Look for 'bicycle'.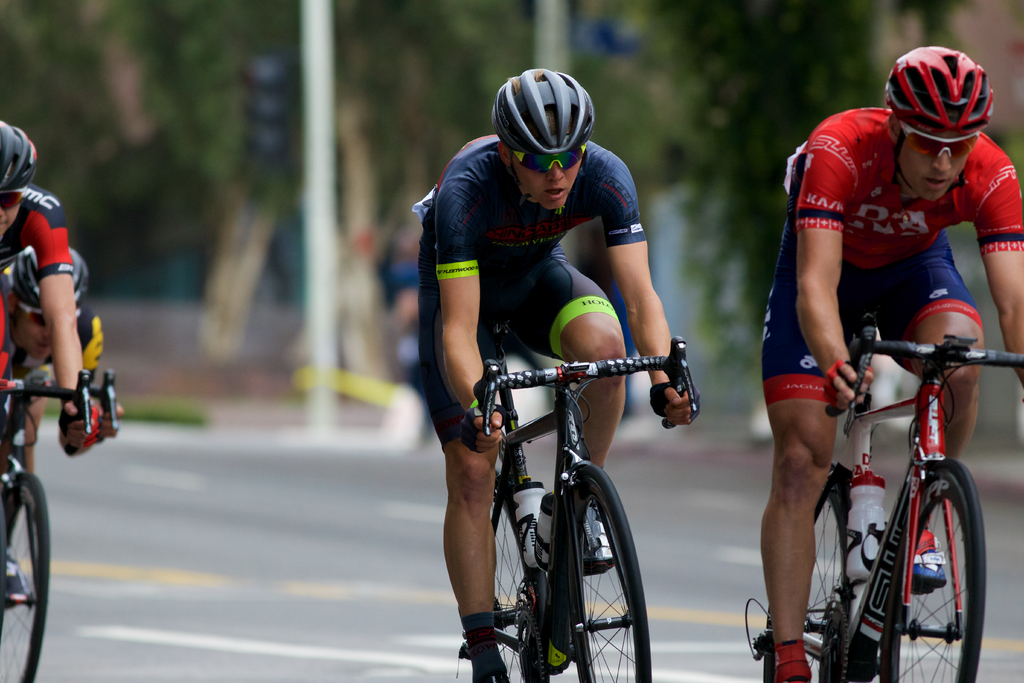
Found: x1=0 y1=367 x2=119 y2=682.
